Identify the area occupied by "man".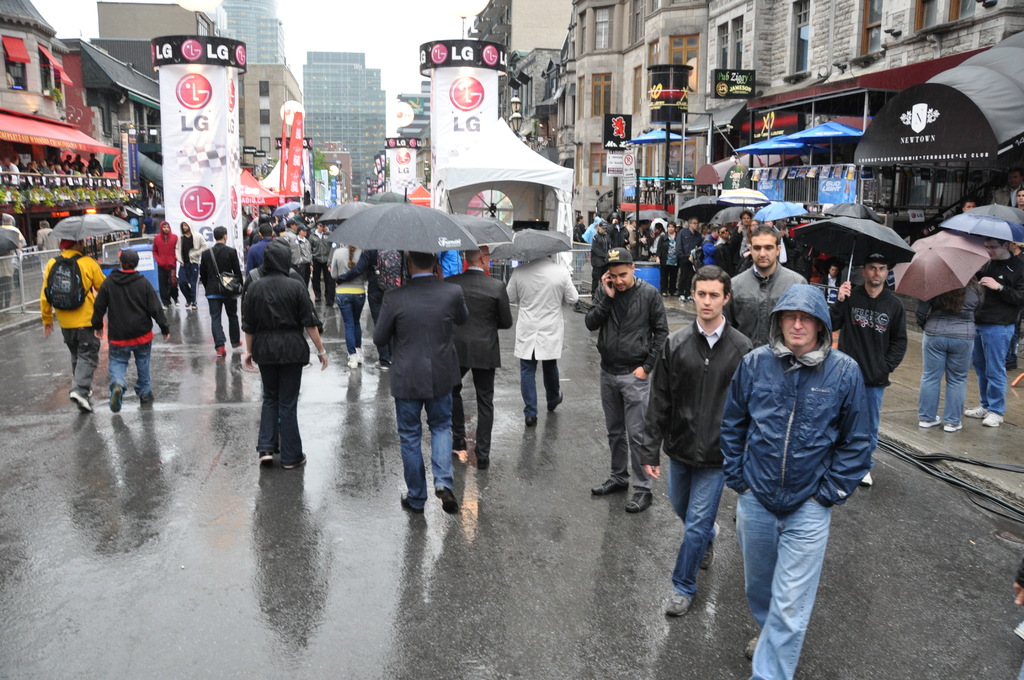
Area: x1=1014, y1=186, x2=1023, y2=211.
